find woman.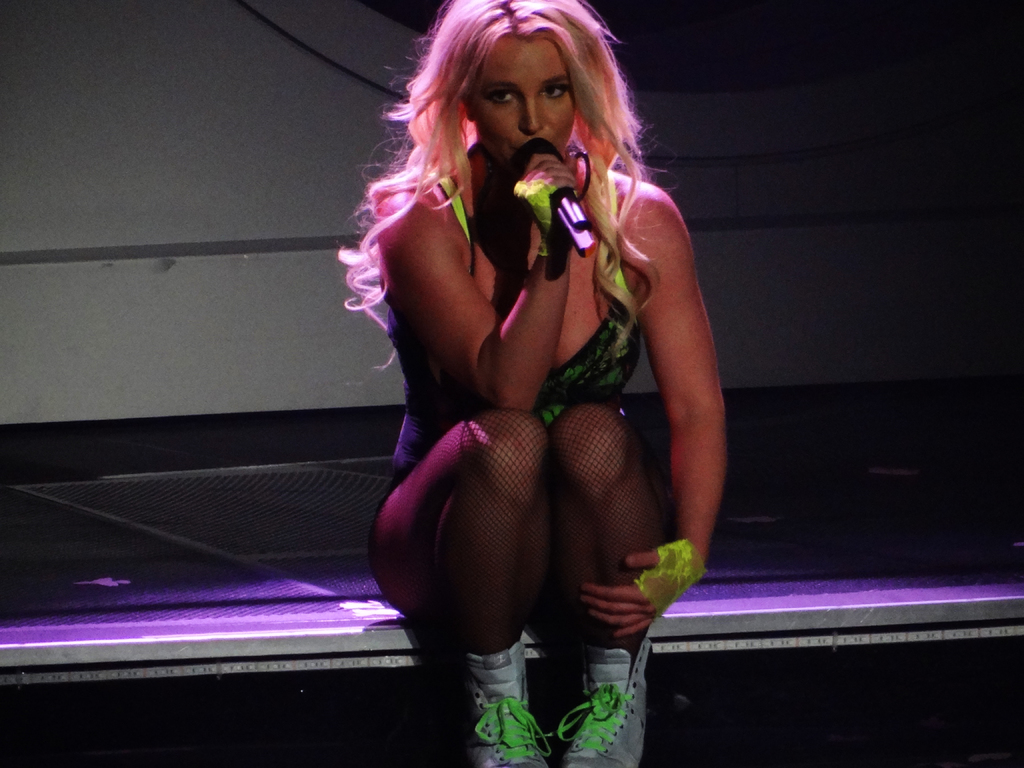
[x1=308, y1=3, x2=736, y2=725].
